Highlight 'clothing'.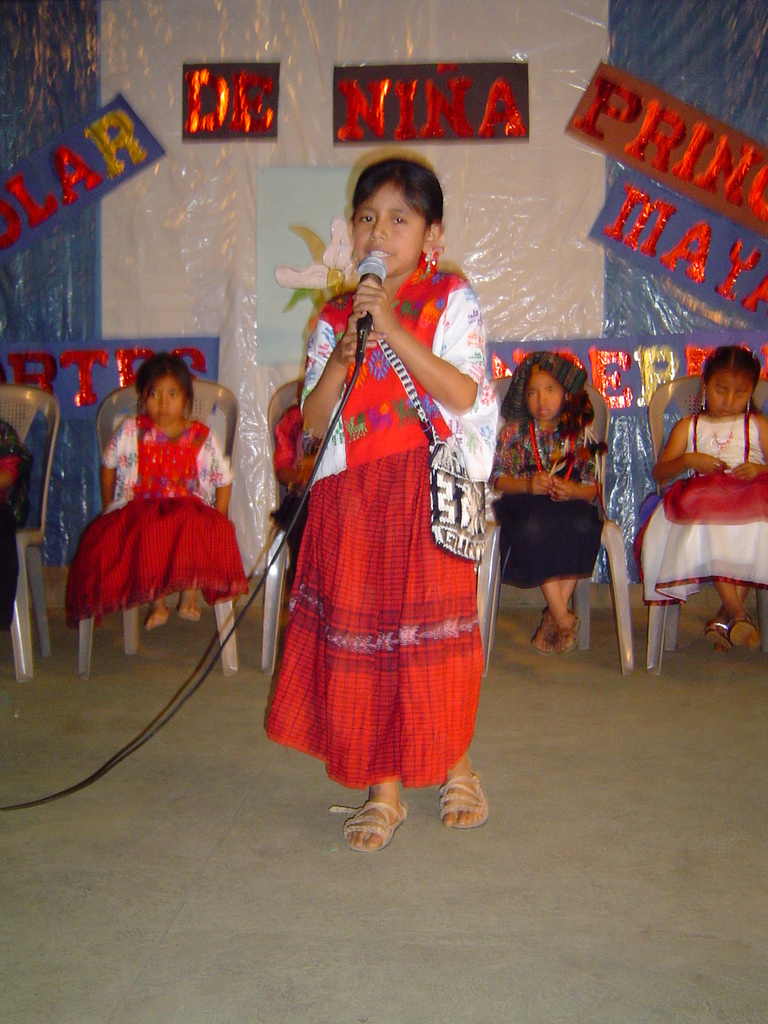
Highlighted region: l=2, t=421, r=28, b=633.
